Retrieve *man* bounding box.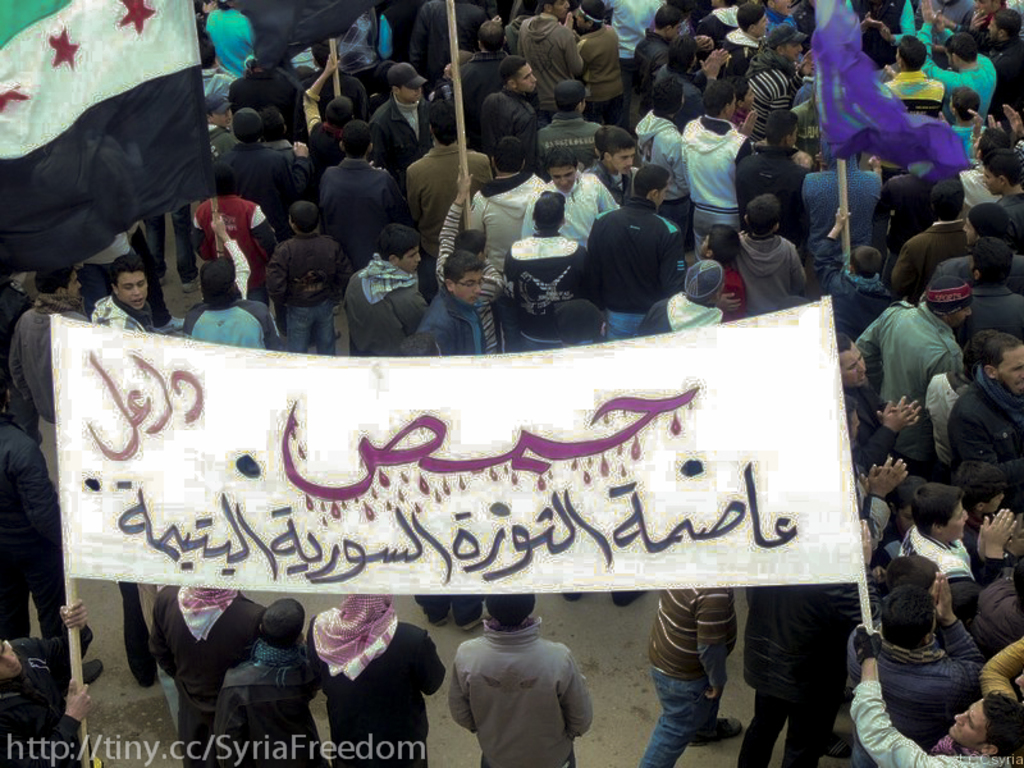
Bounding box: bbox=(919, 3, 1023, 123).
